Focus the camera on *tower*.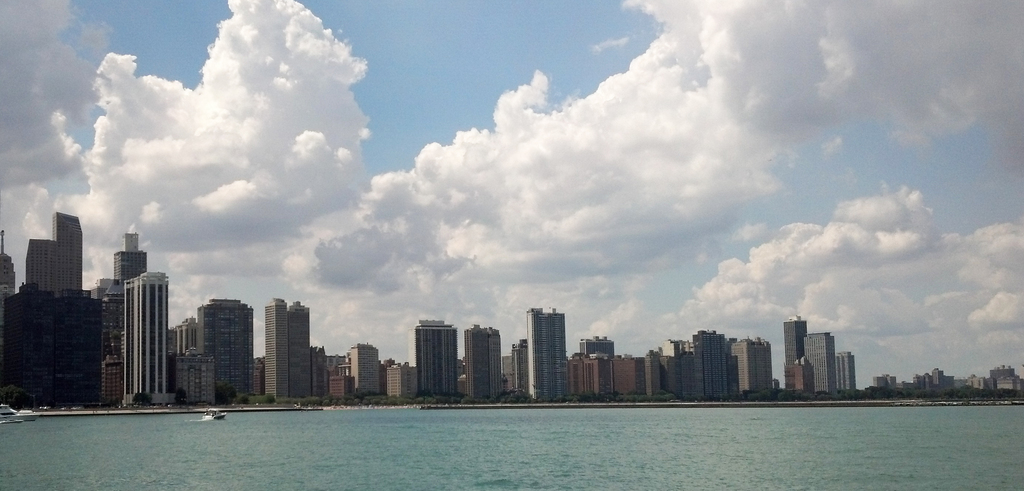
Focus region: [left=54, top=215, right=84, bottom=292].
